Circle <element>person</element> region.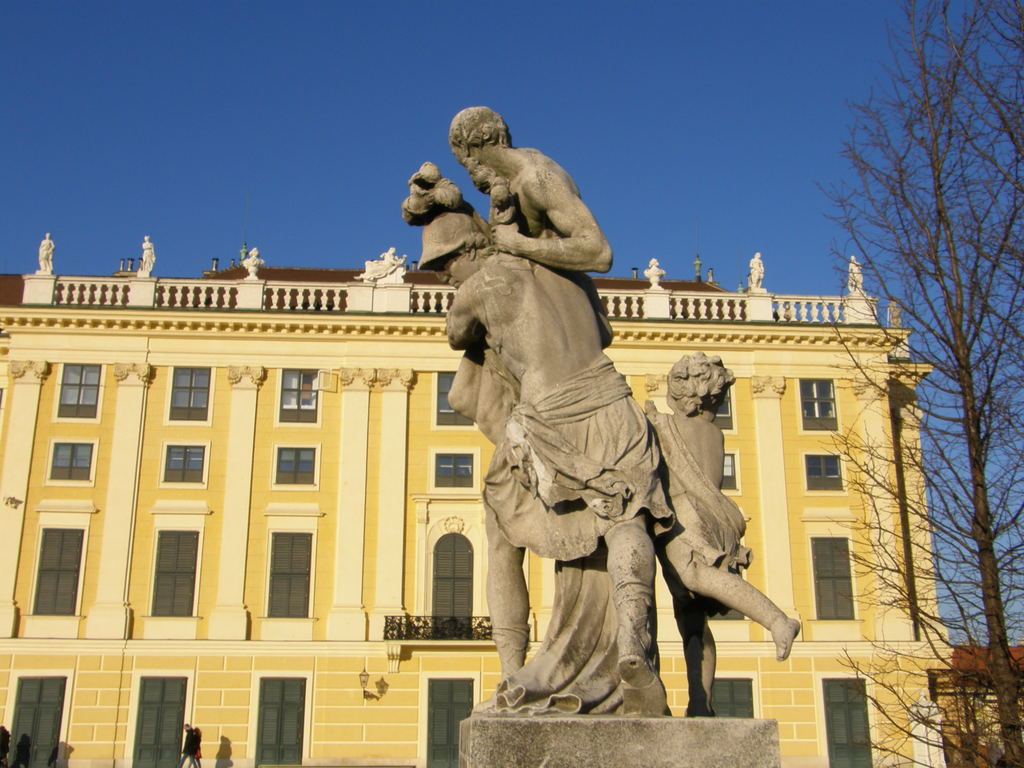
Region: box(34, 232, 51, 276).
